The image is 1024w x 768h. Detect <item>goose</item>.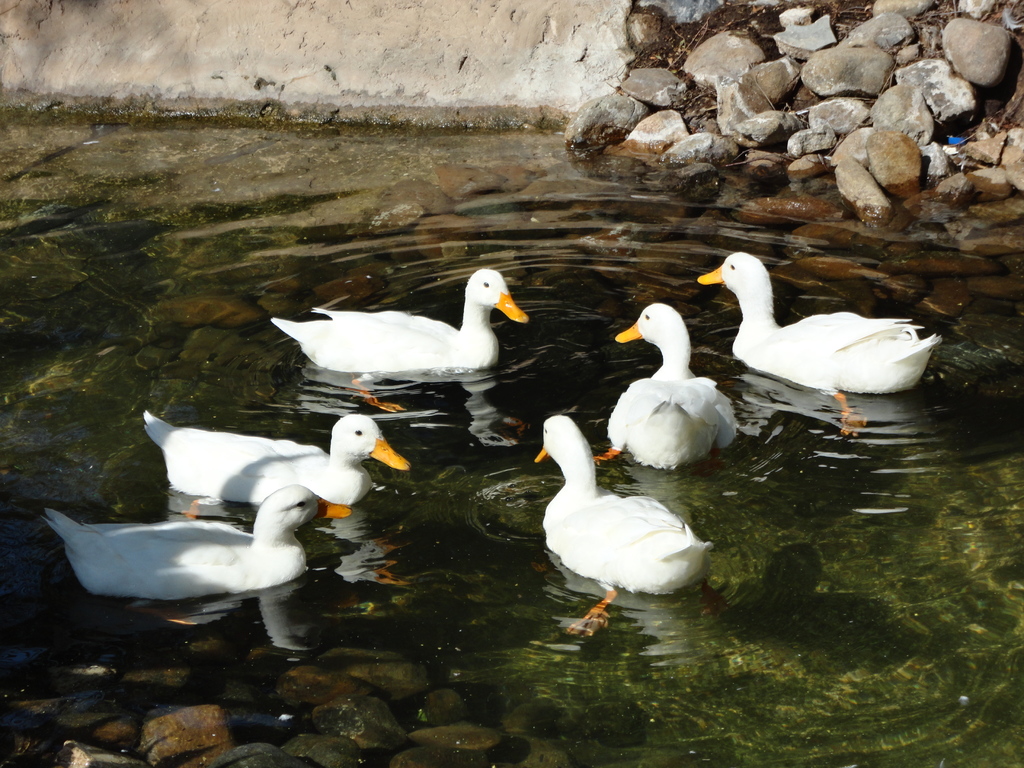
Detection: (272, 265, 531, 373).
